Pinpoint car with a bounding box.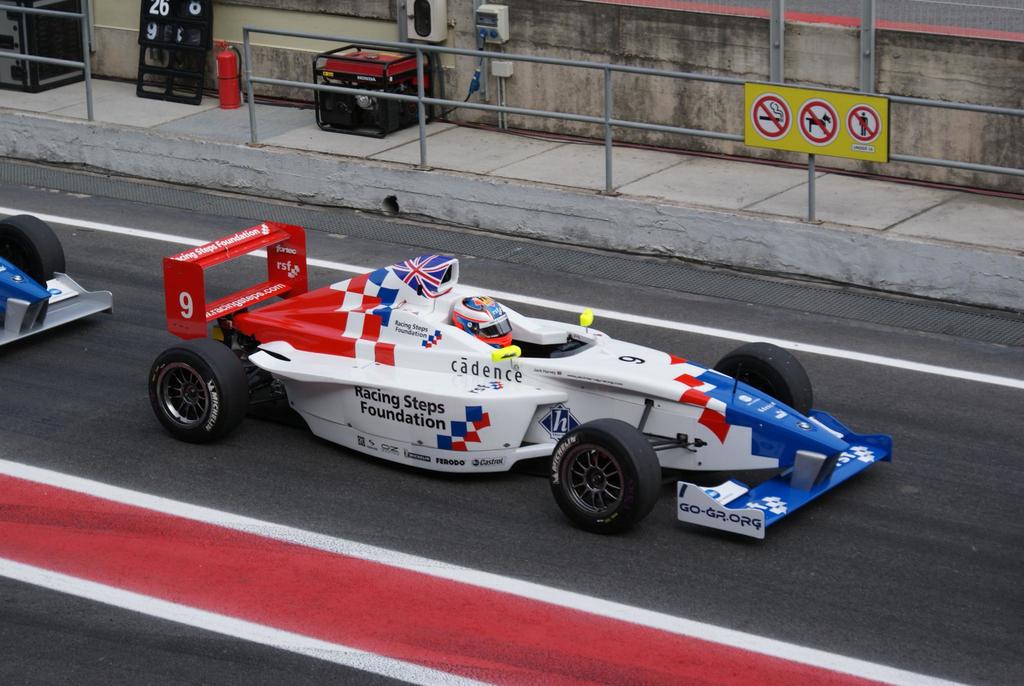
region(0, 216, 111, 347).
